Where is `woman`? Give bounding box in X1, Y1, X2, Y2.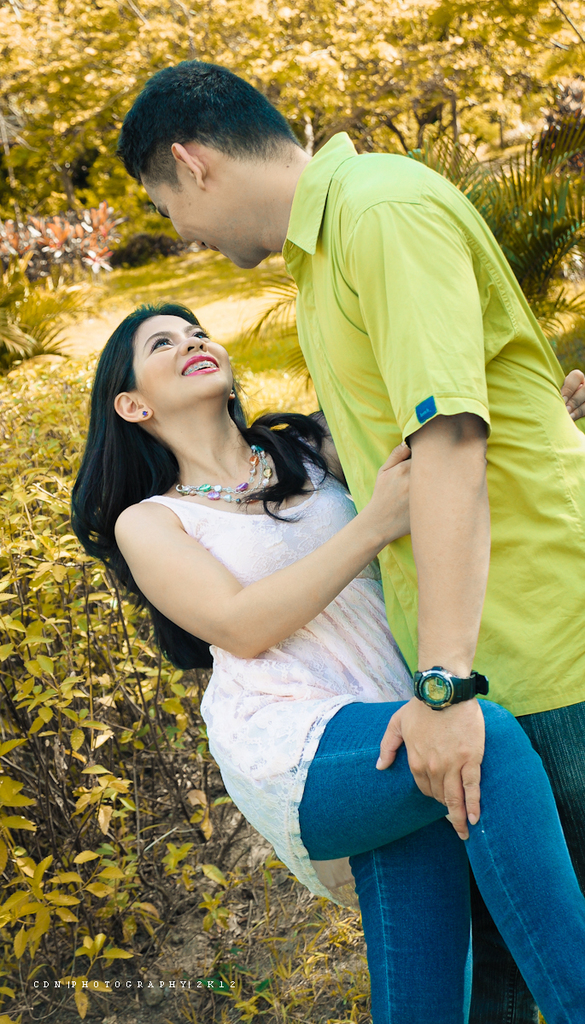
67, 301, 584, 1023.
